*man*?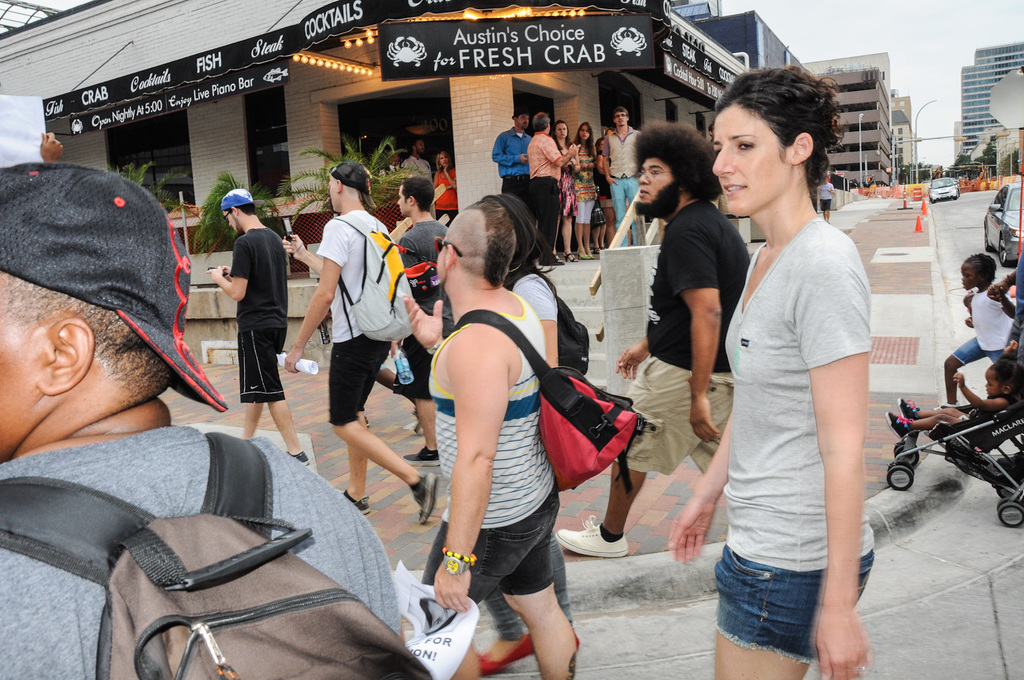
left=0, top=160, right=400, bottom=679
